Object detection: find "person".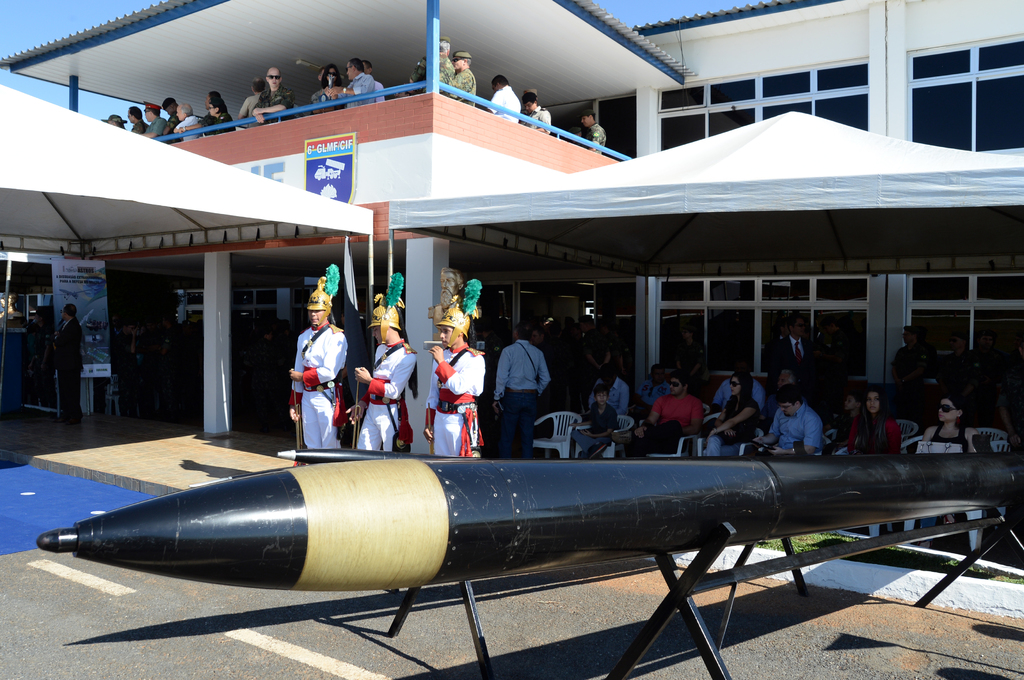
528 327 552 360.
